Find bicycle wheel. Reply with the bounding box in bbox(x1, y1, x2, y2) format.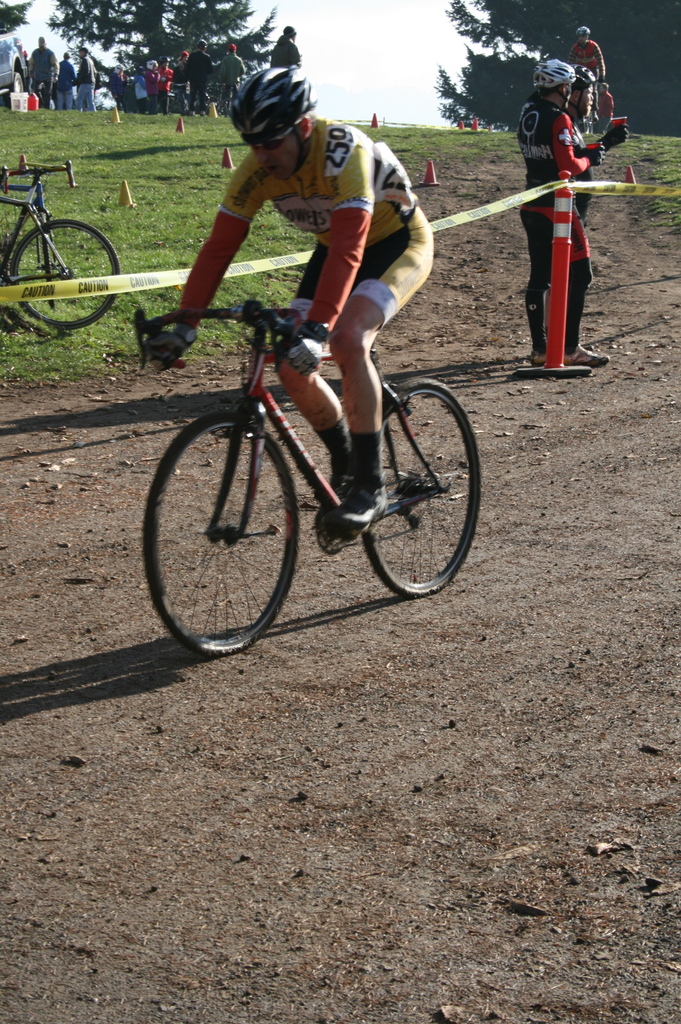
bbox(138, 410, 300, 660).
